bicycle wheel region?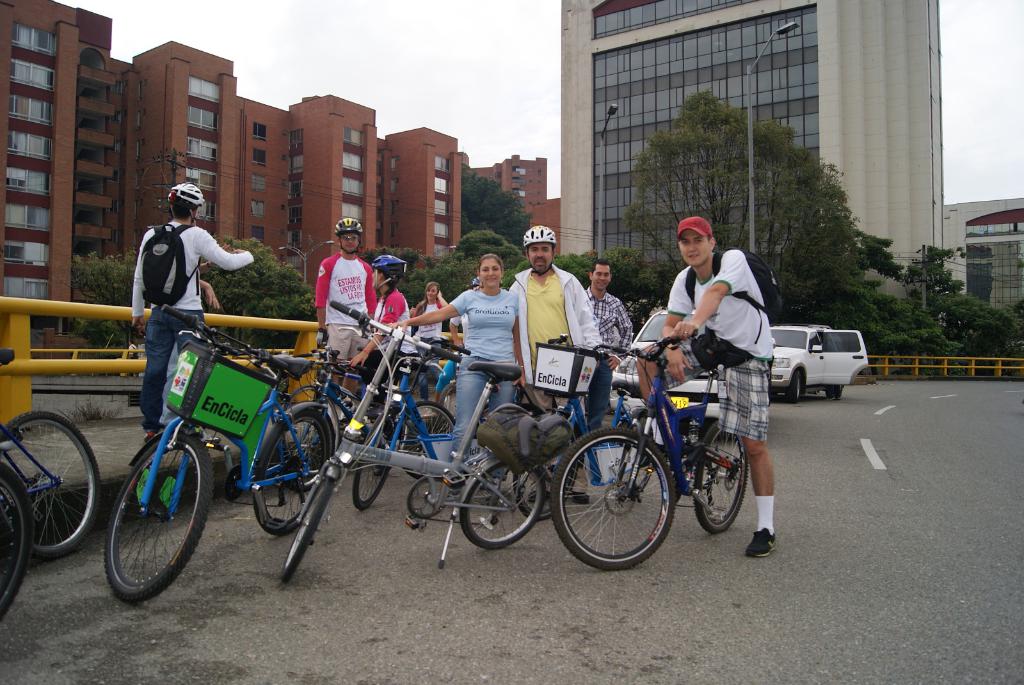
select_region(511, 442, 579, 521)
